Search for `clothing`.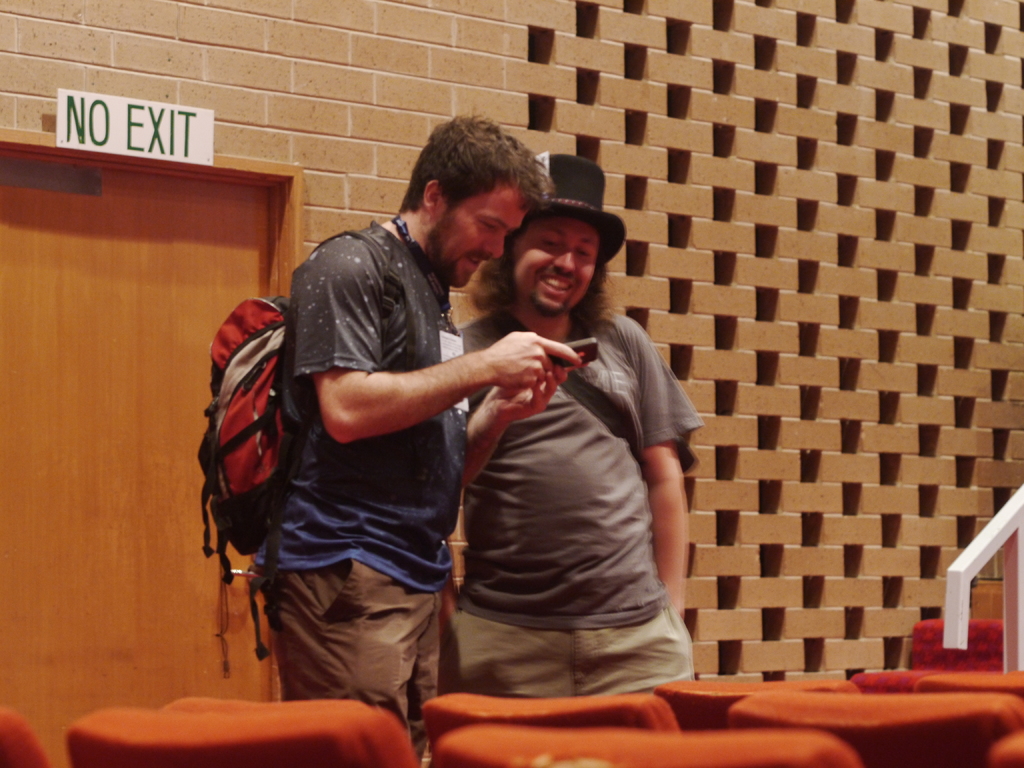
Found at (263, 219, 474, 764).
